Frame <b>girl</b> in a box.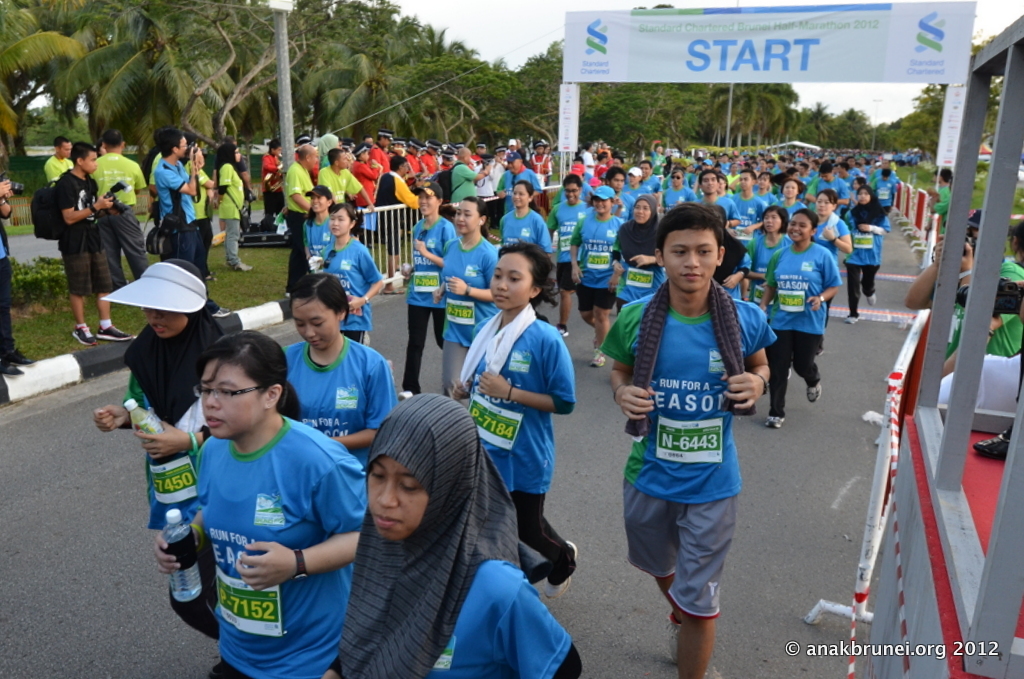
bbox=(845, 186, 902, 328).
